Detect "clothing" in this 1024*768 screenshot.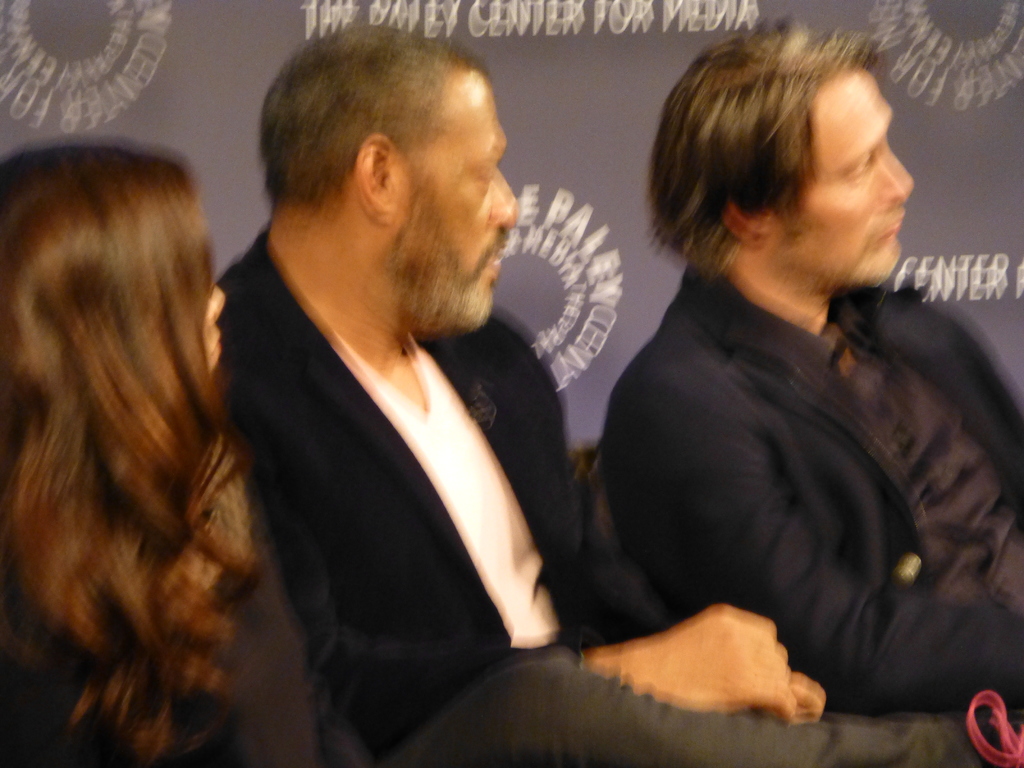
Detection: (left=216, top=225, right=1023, bottom=767).
